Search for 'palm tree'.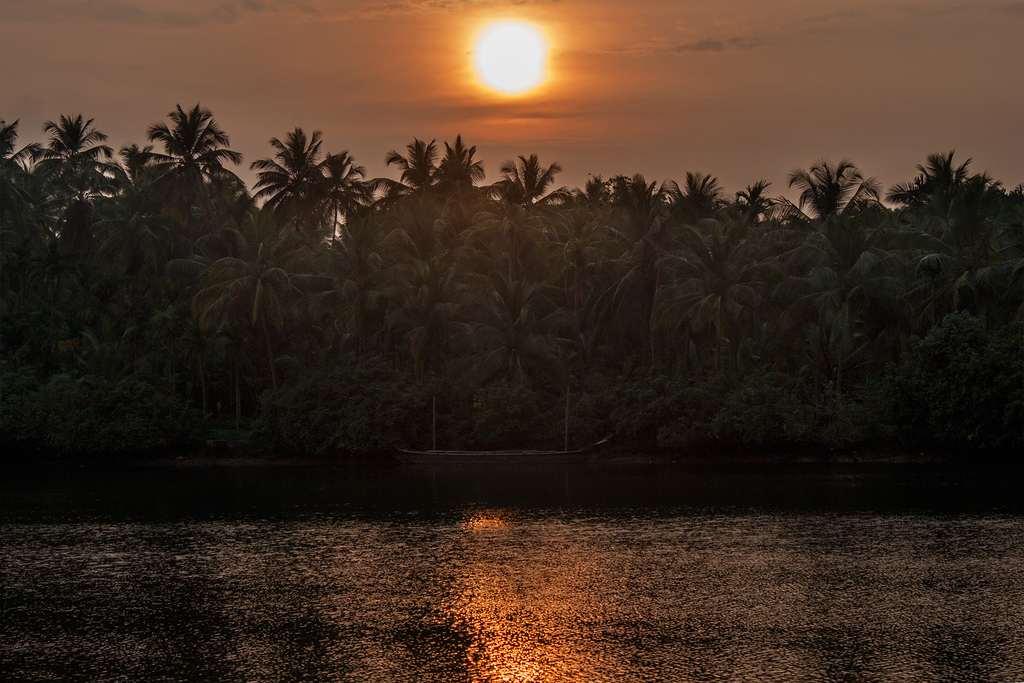
Found at [863,201,902,347].
